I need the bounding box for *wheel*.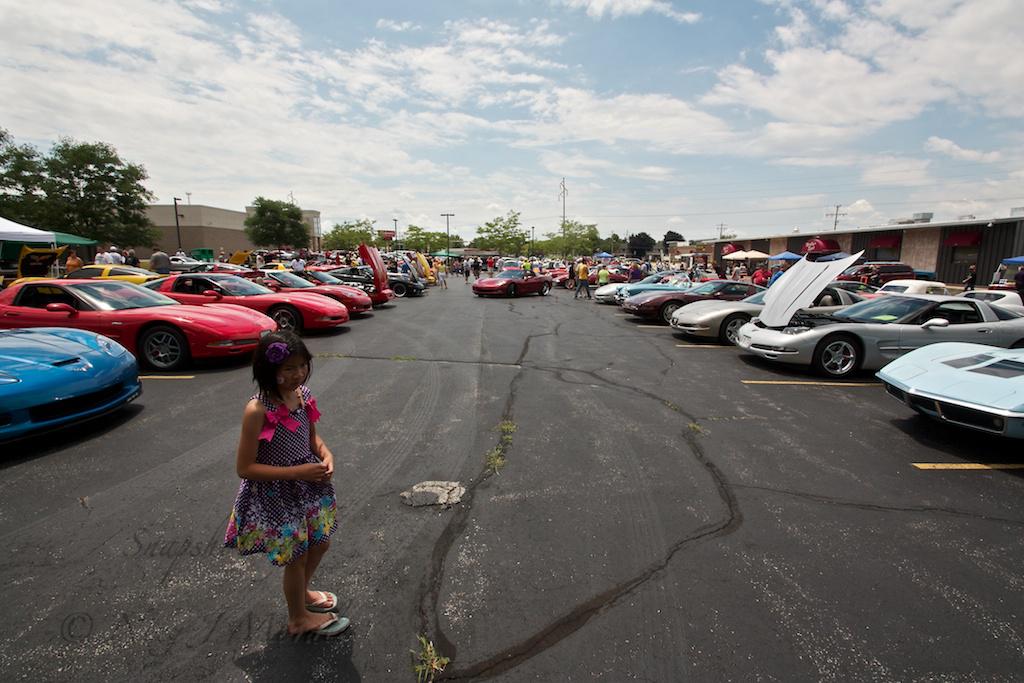
Here it is: x1=388 y1=278 x2=405 y2=299.
